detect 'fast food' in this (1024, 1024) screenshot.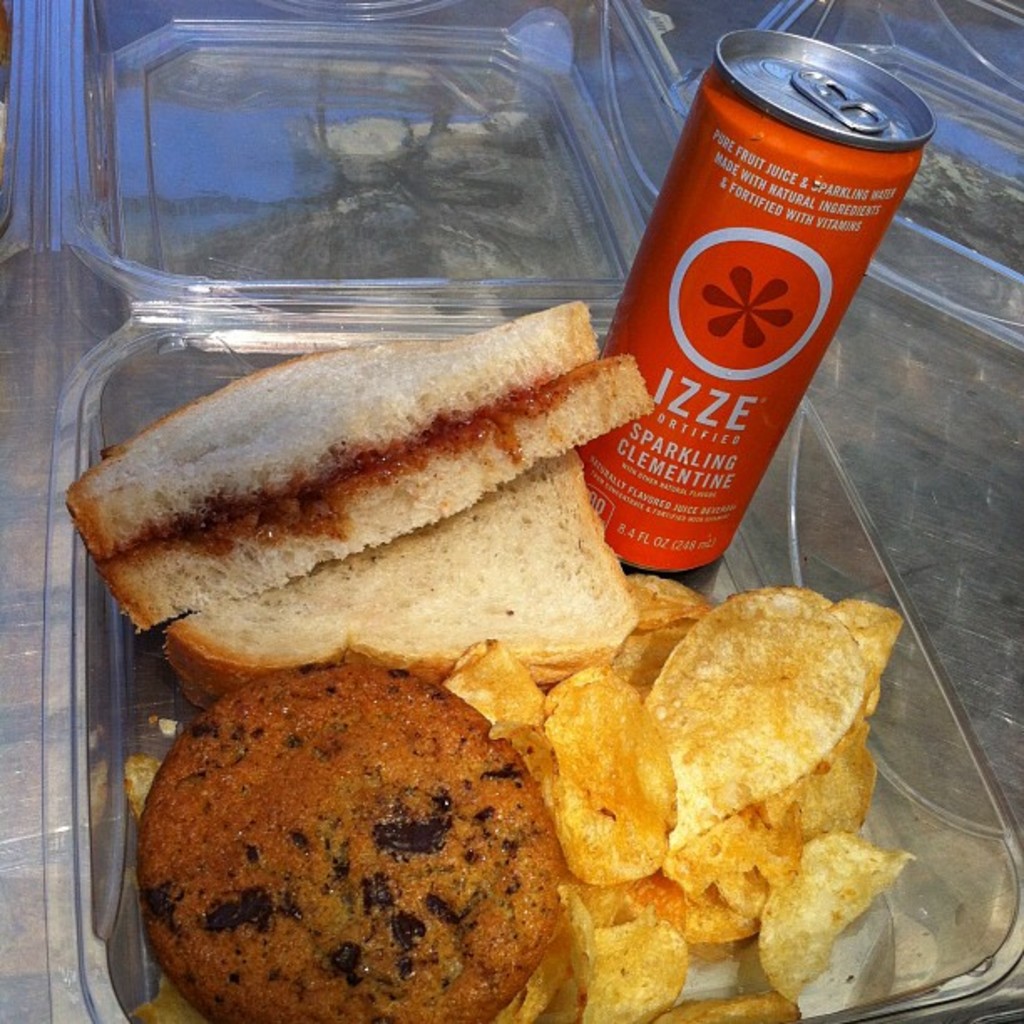
Detection: (127,520,624,987).
